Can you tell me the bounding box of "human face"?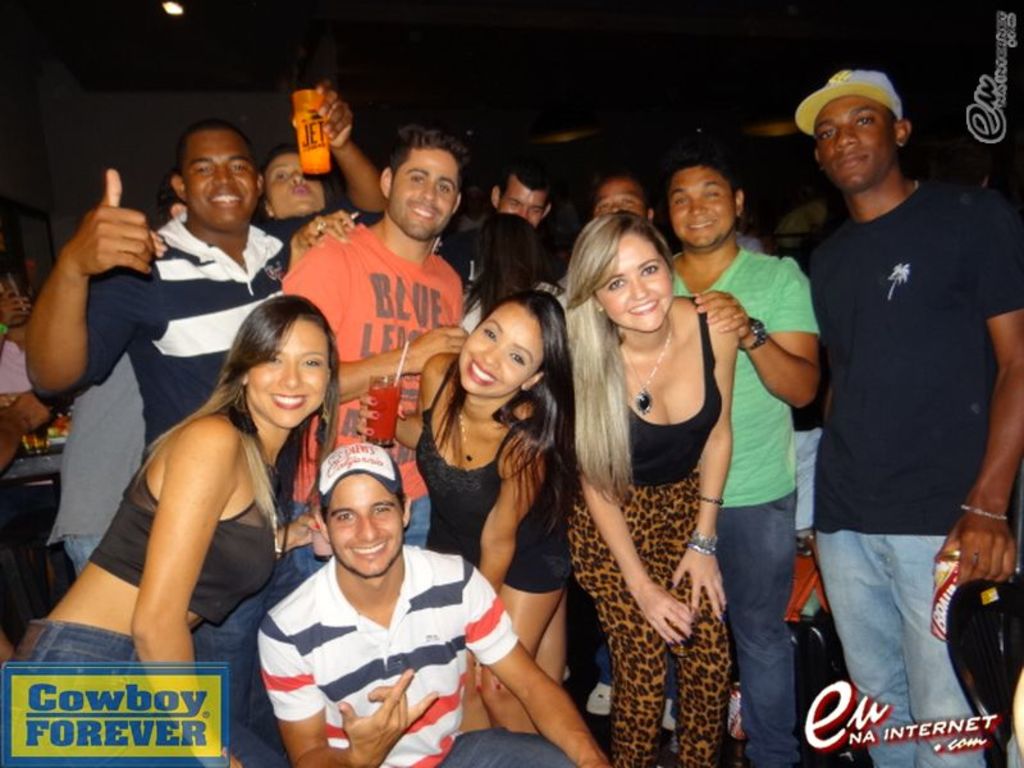
(178, 132, 257, 228).
